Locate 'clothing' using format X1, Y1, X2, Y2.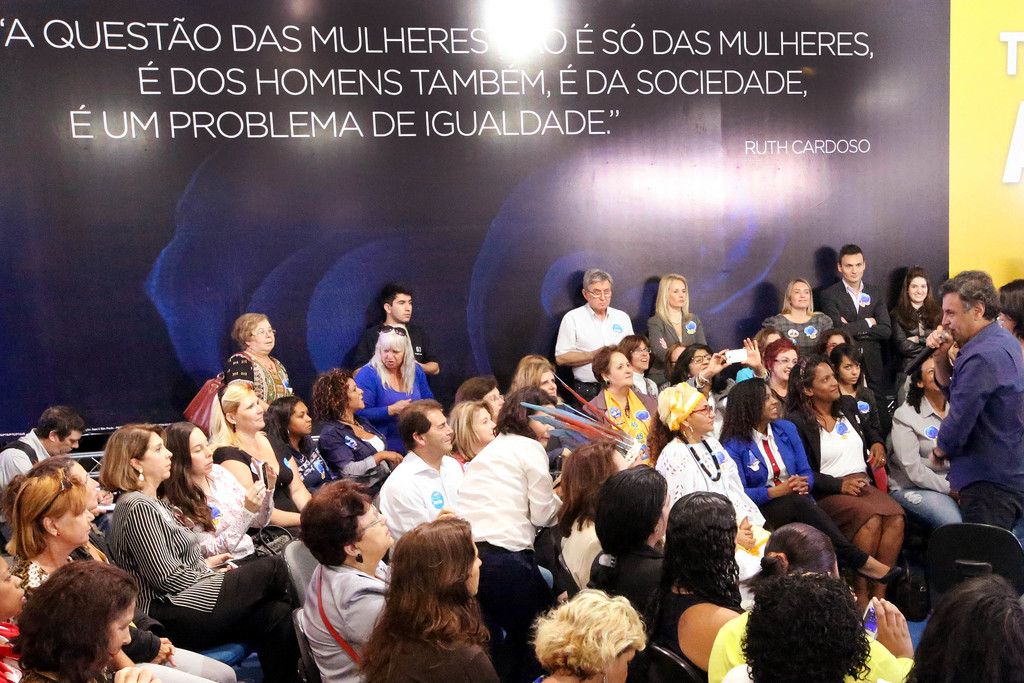
782, 400, 907, 536.
